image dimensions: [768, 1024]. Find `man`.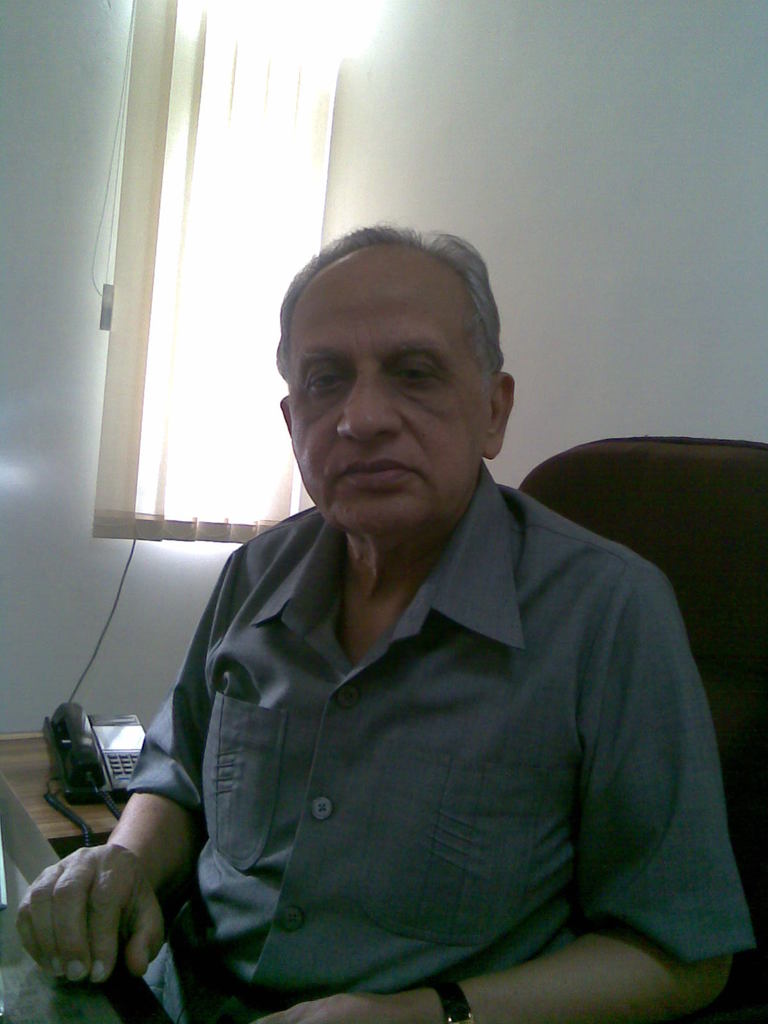
BBox(12, 224, 752, 1023).
